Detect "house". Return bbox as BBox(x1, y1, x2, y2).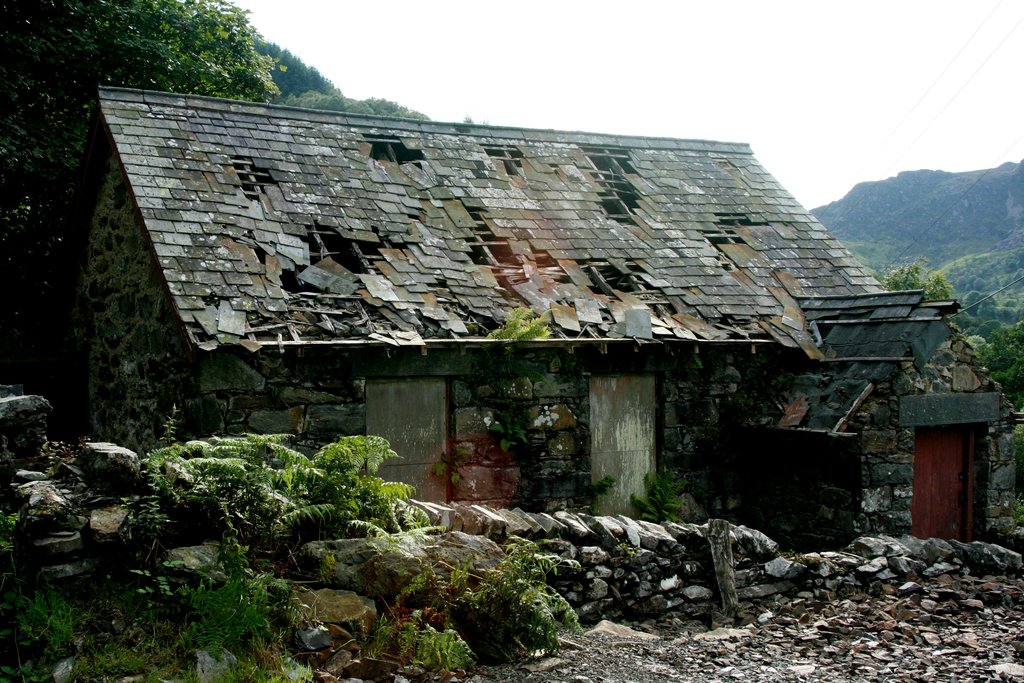
BBox(104, 92, 950, 515).
